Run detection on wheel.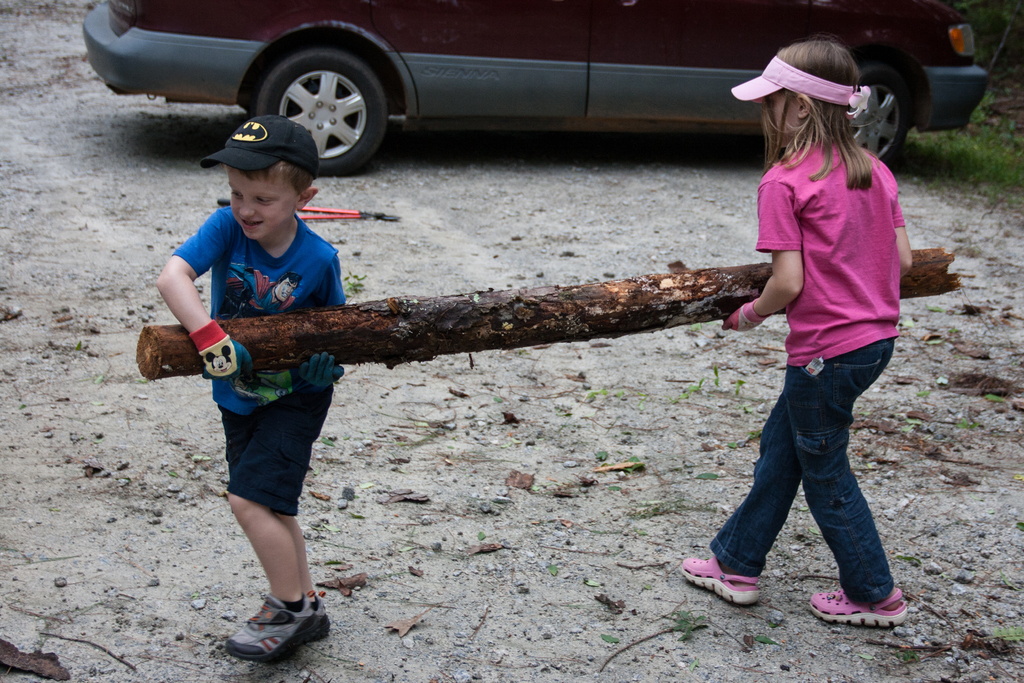
Result: <region>252, 45, 388, 176</region>.
